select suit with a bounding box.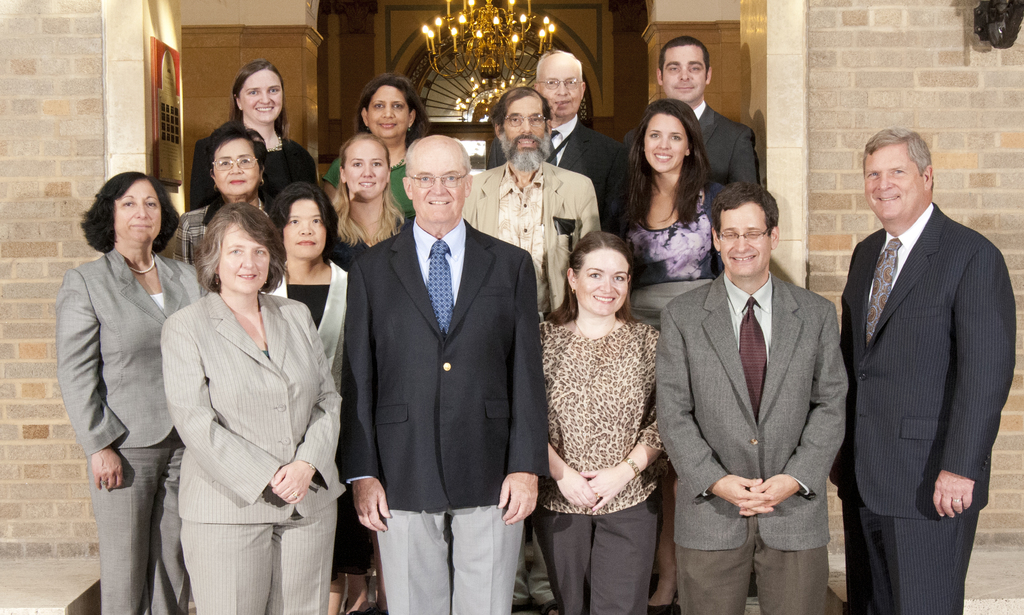
(840,202,1015,614).
